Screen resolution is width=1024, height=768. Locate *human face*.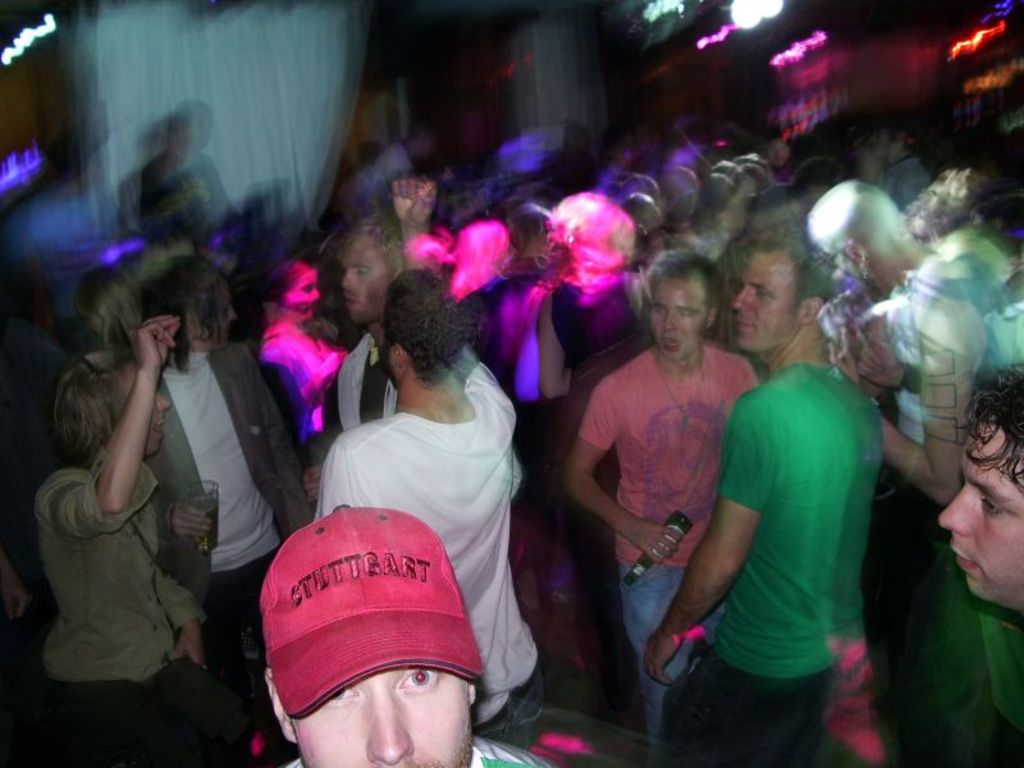
(left=733, top=250, right=804, bottom=351).
